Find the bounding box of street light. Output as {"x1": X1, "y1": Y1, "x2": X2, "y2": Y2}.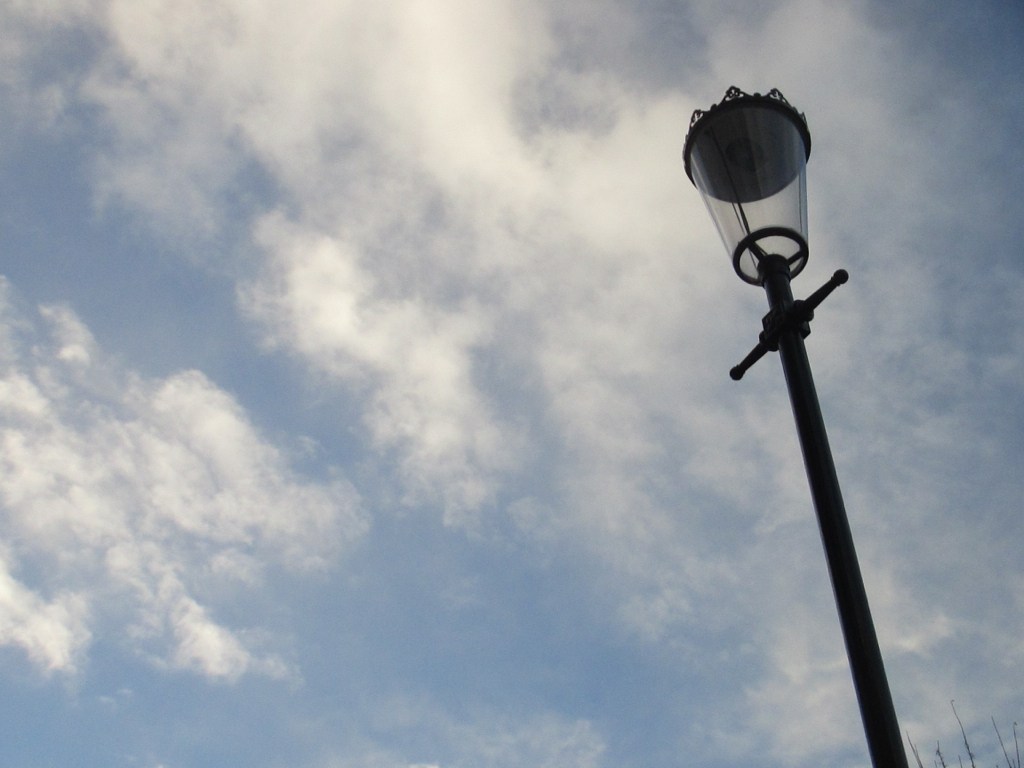
{"x1": 668, "y1": 85, "x2": 932, "y2": 749}.
